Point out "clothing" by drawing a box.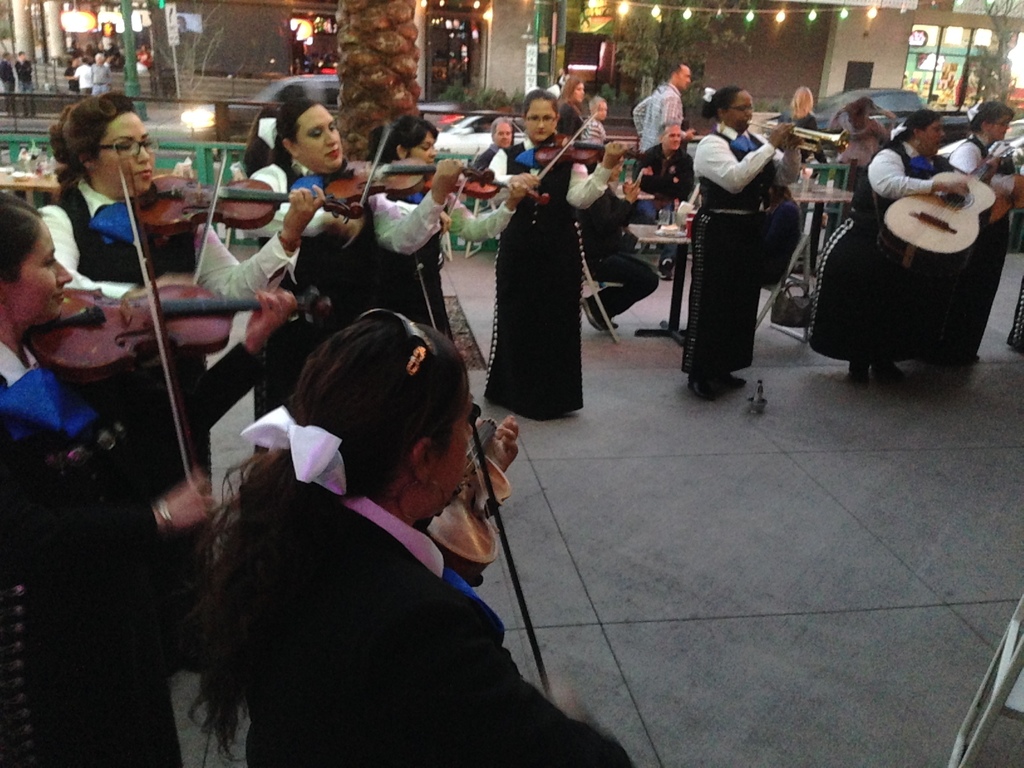
x1=581 y1=116 x2=607 y2=144.
